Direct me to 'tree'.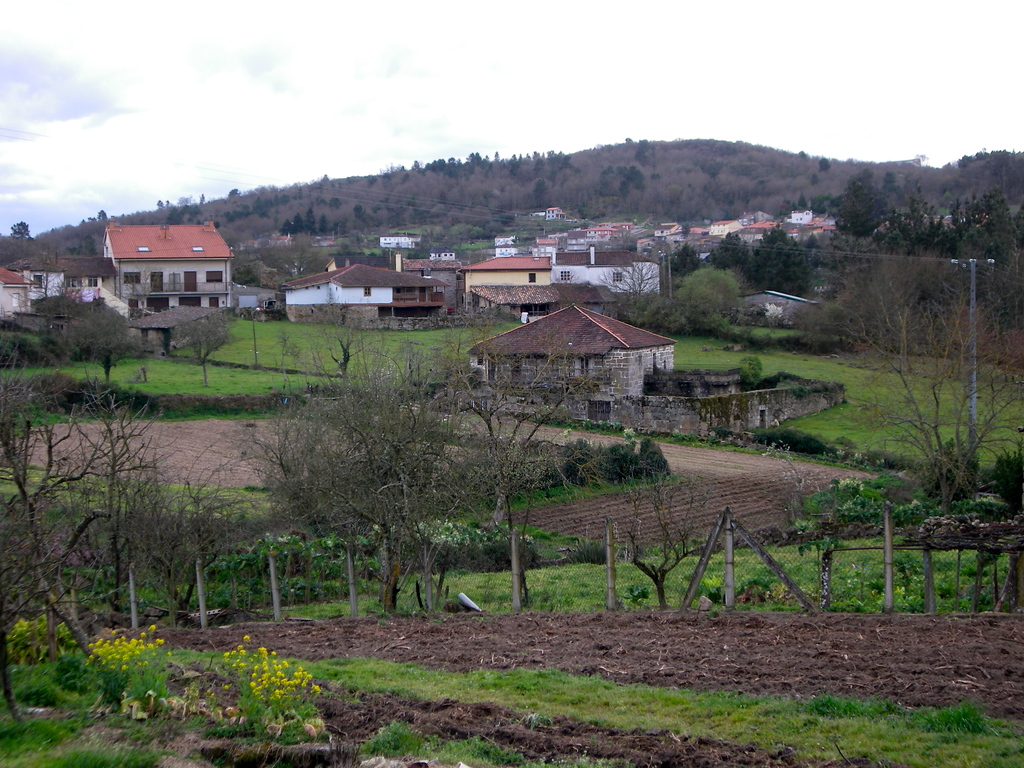
Direction: {"left": 0, "top": 260, "right": 91, "bottom": 319}.
